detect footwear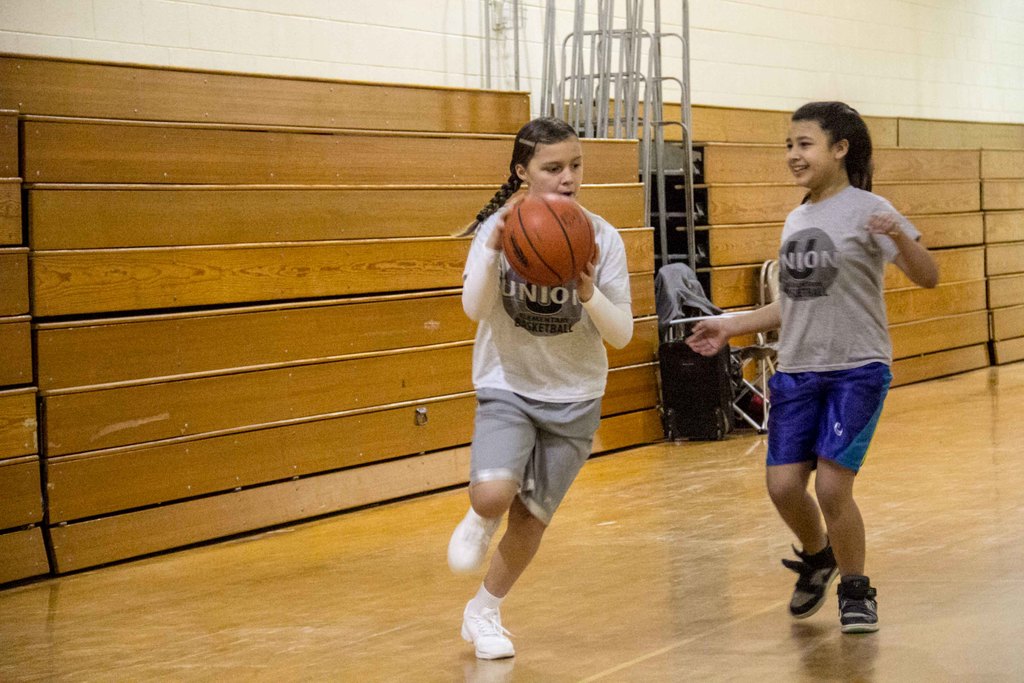
locate(787, 536, 845, 622)
